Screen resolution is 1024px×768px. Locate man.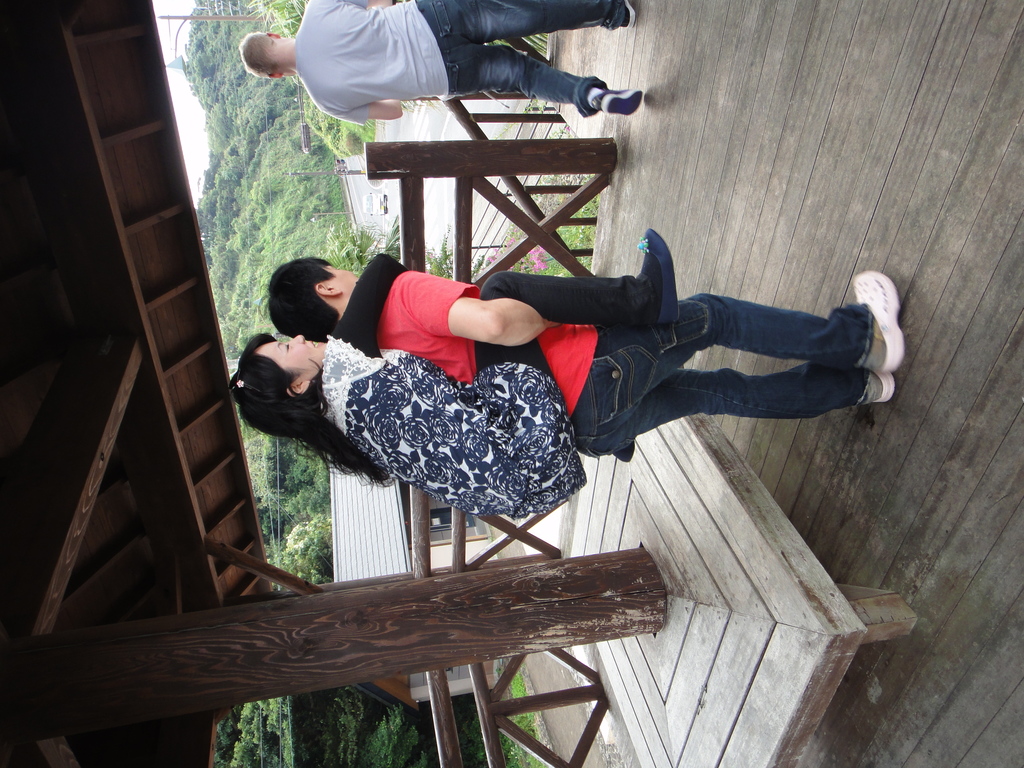
bbox=(241, 0, 641, 116).
